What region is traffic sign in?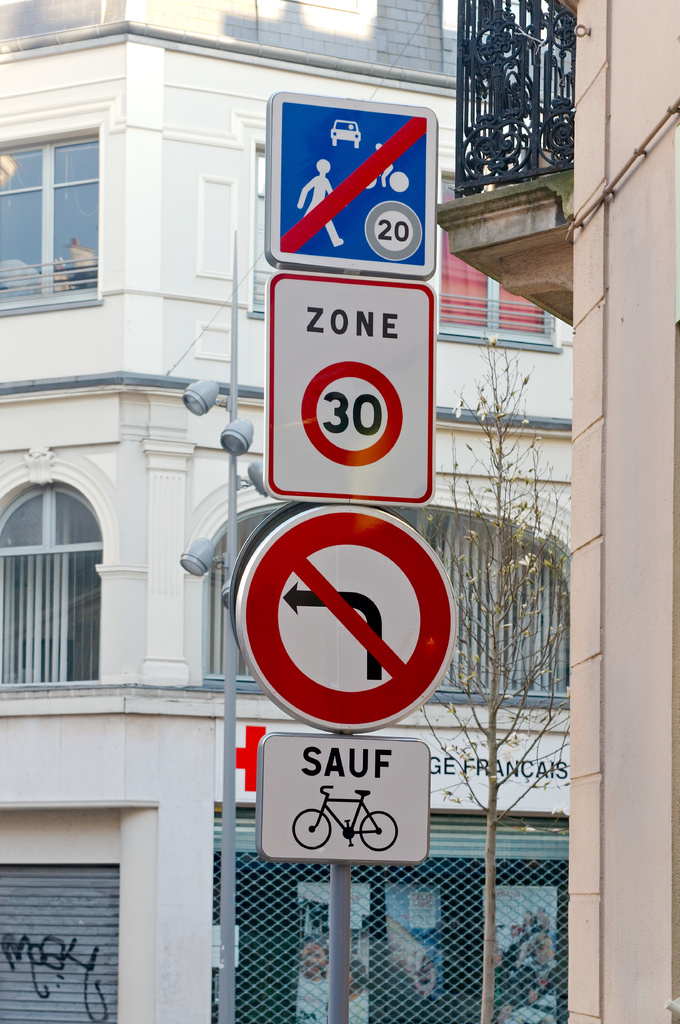
267,99,439,284.
